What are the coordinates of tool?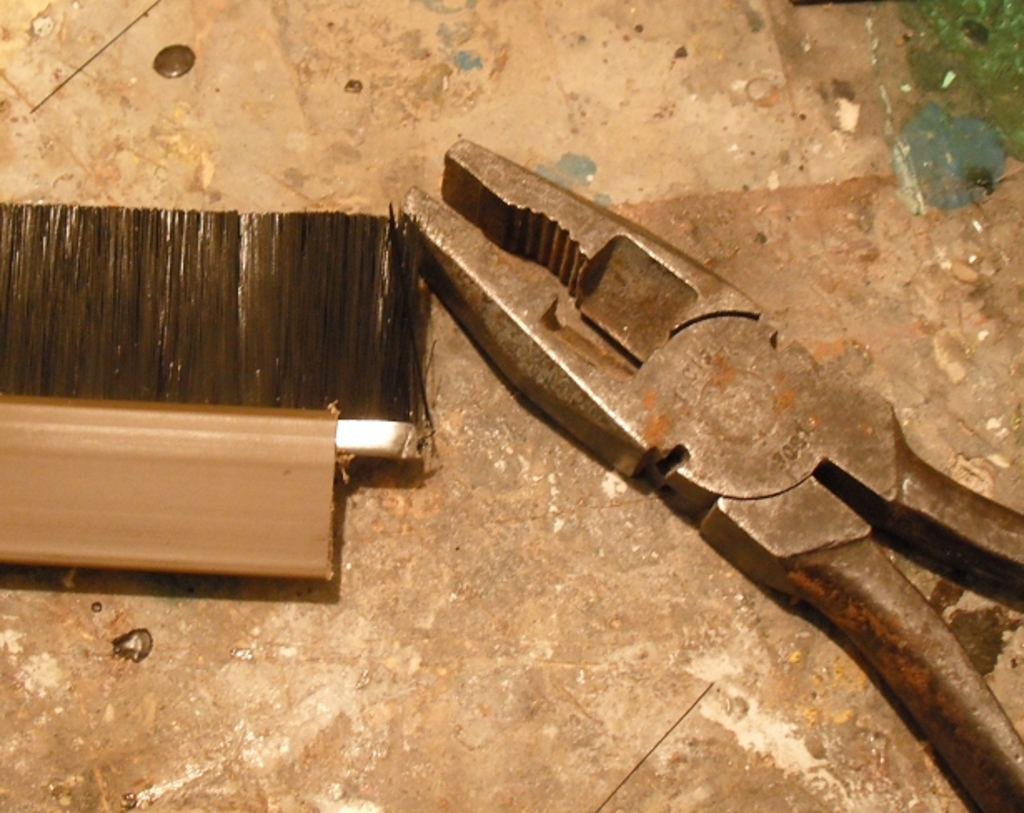
0,192,445,600.
